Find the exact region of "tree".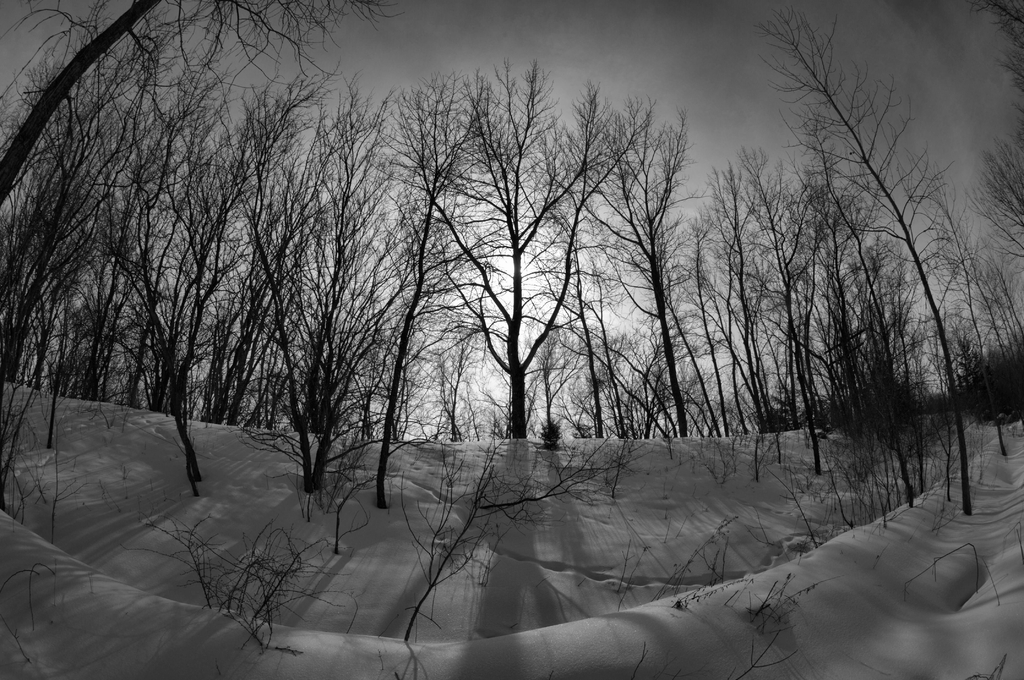
Exact region: select_region(979, 248, 1023, 393).
